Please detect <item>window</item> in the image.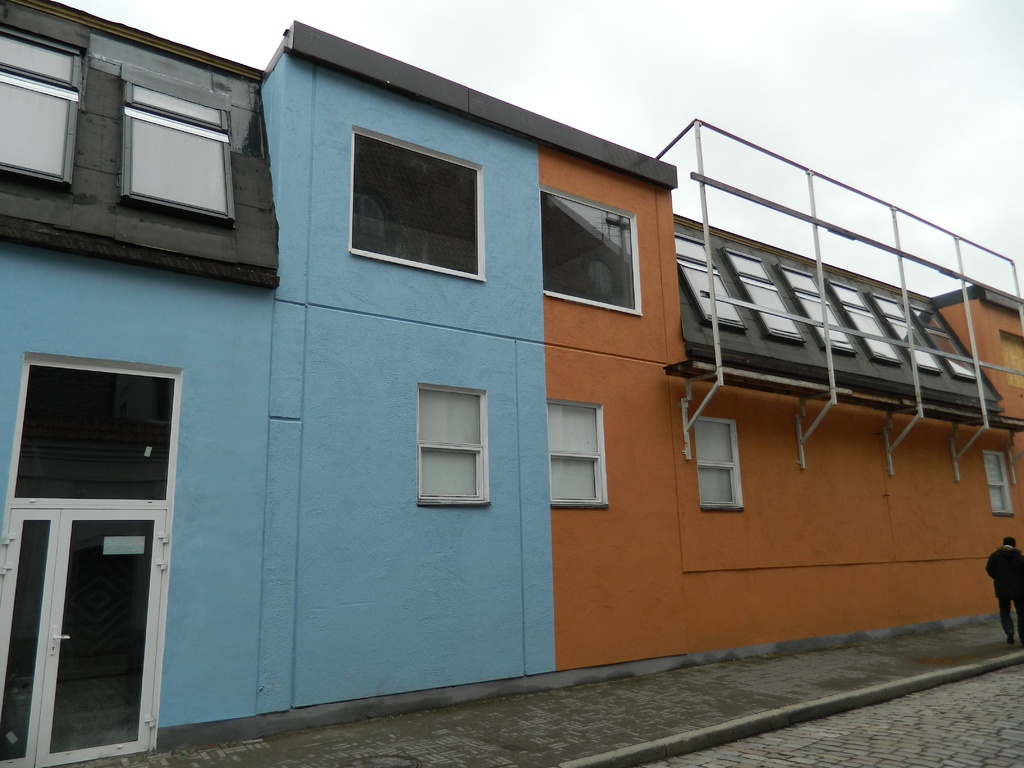
detection(675, 232, 745, 330).
